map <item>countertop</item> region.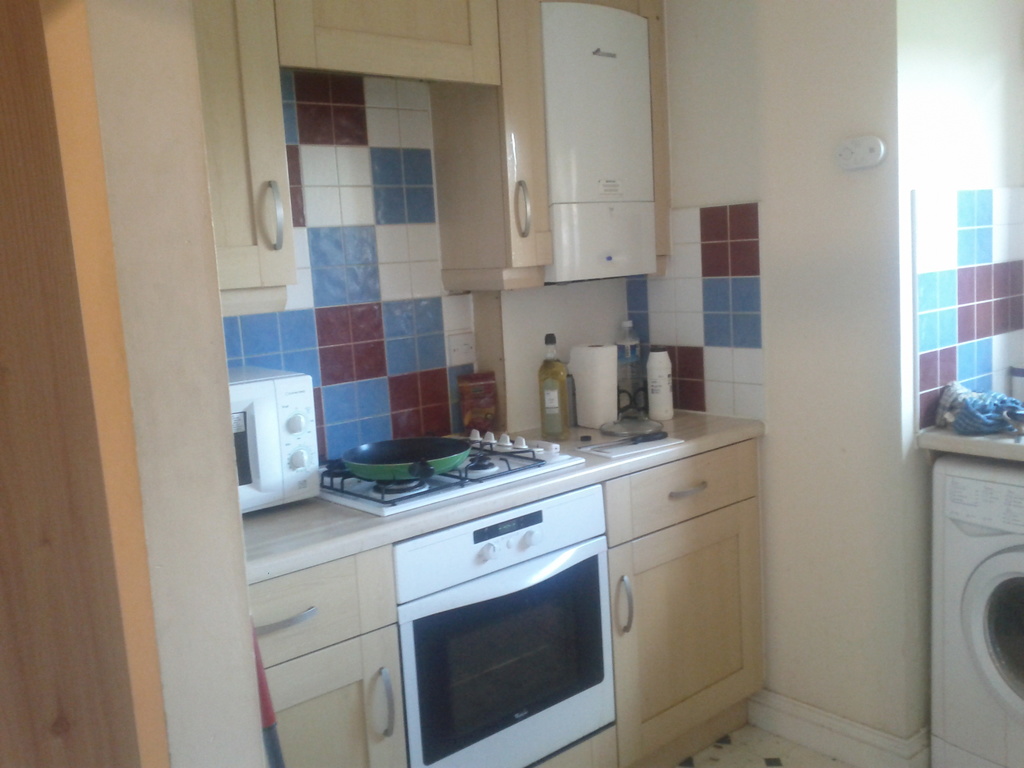
Mapped to (916, 424, 1023, 463).
